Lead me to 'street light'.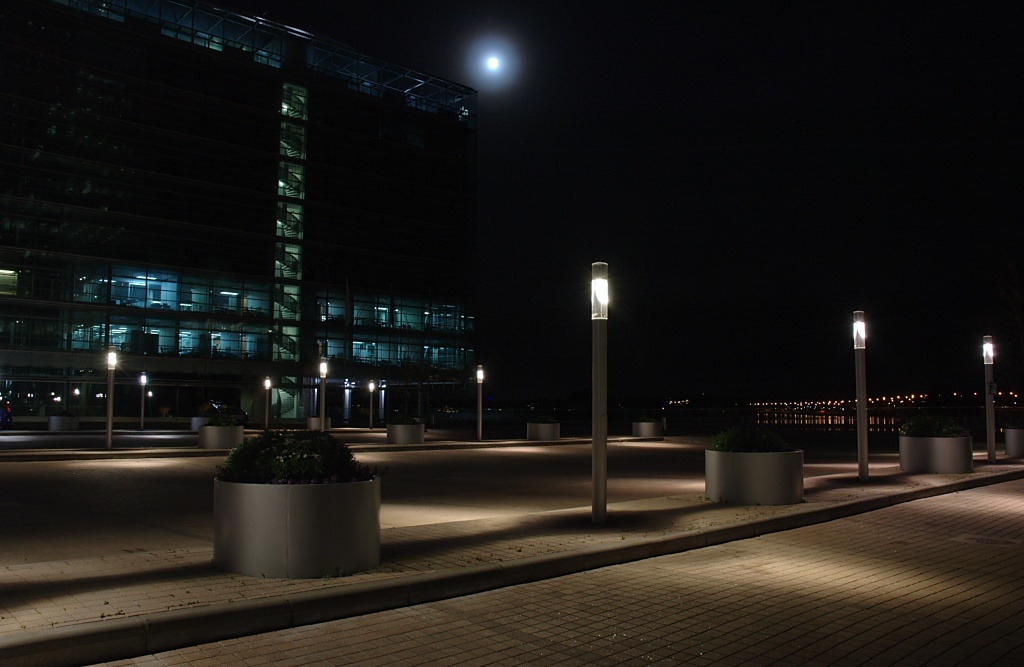
Lead to {"x1": 103, "y1": 345, "x2": 115, "y2": 454}.
